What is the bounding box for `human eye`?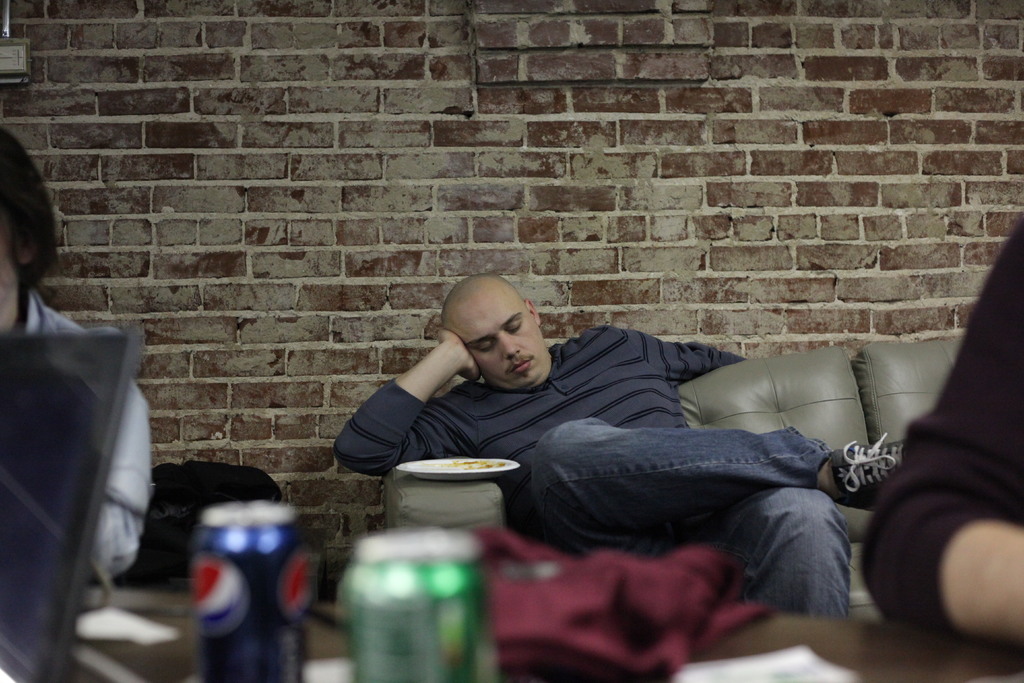
[504, 316, 524, 336].
